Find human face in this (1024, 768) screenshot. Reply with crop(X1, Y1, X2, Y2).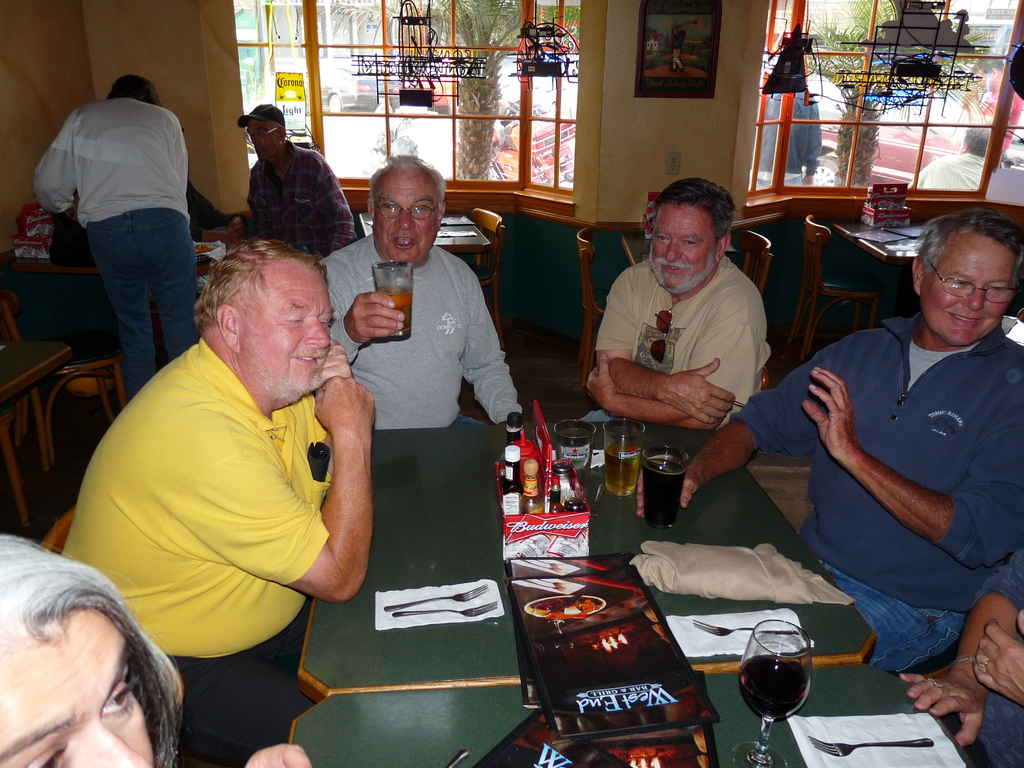
crop(374, 171, 441, 265).
